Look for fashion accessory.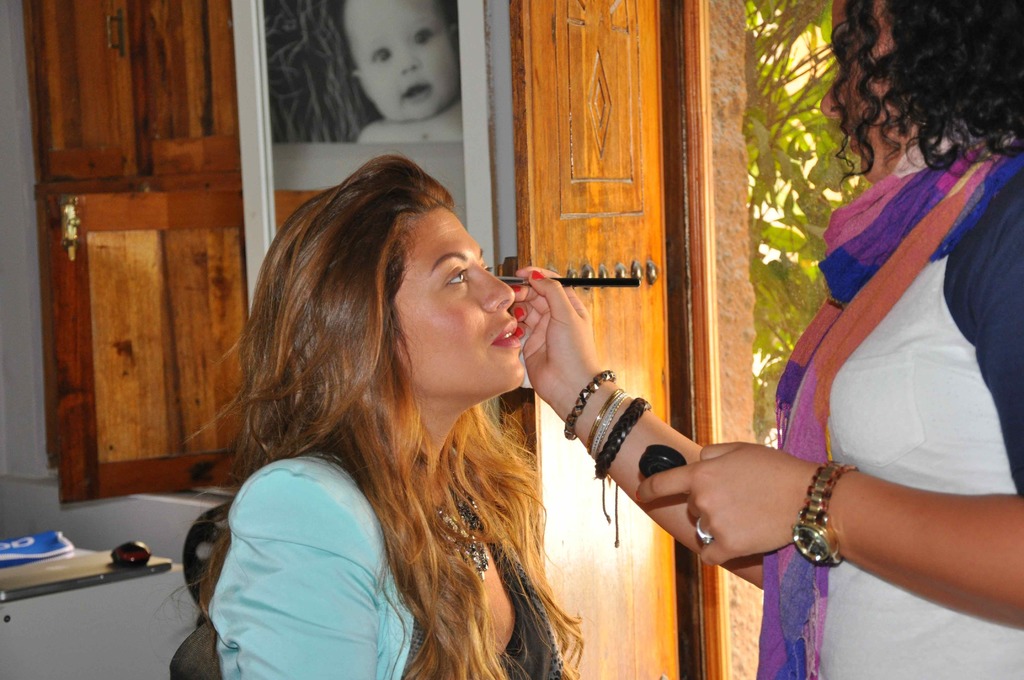
Found: {"left": 433, "top": 469, "right": 484, "bottom": 580}.
